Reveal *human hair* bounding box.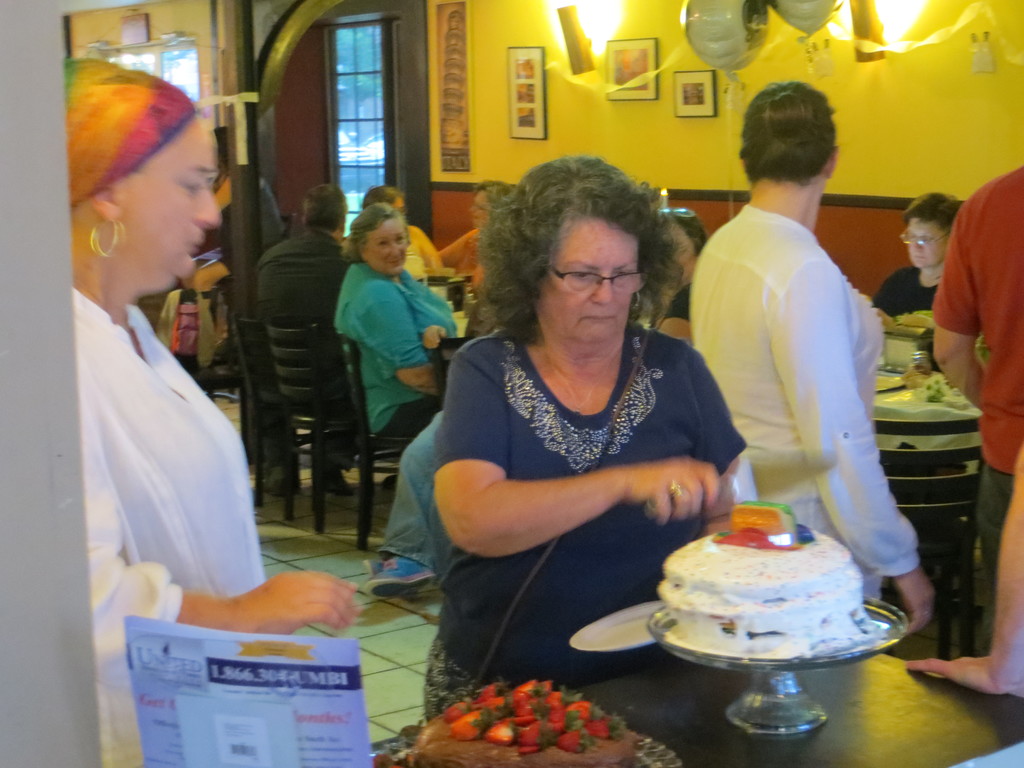
Revealed: <box>903,188,969,227</box>.
